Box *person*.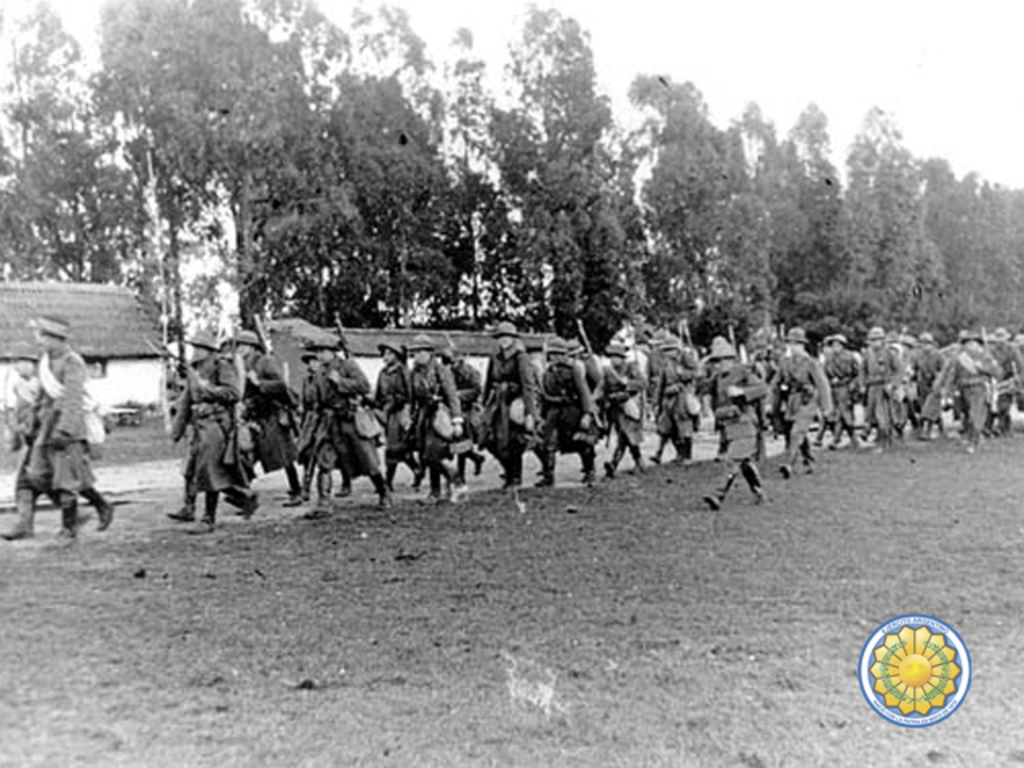
[left=301, top=330, right=394, bottom=522].
